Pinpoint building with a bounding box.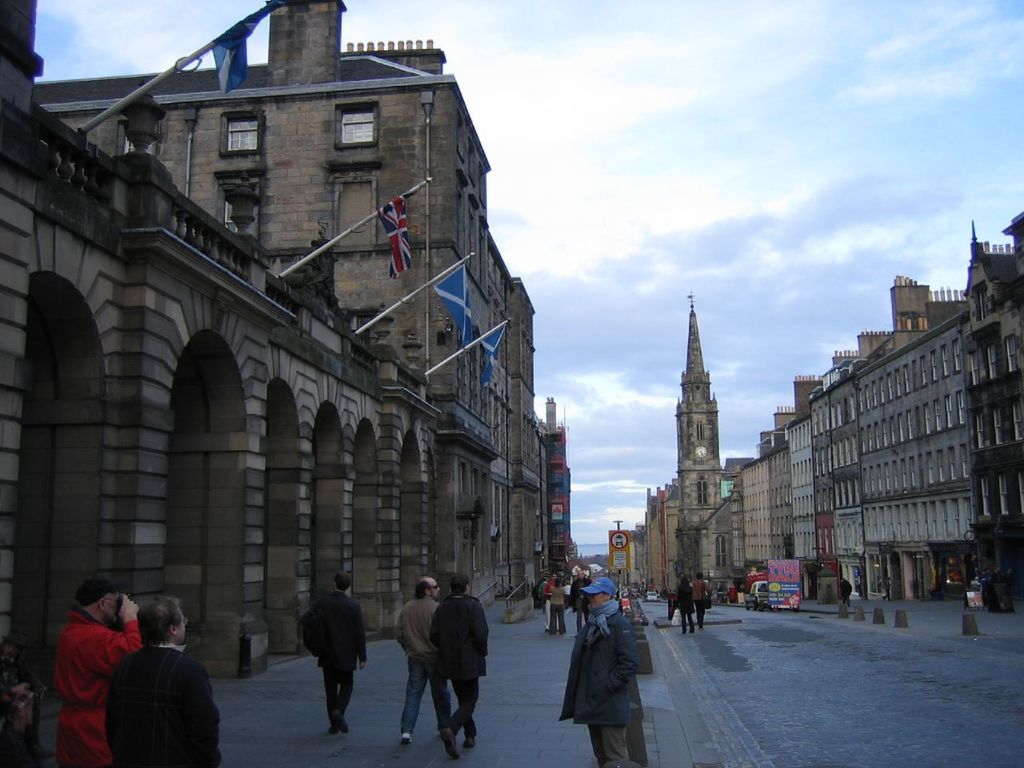
<box>643,290,796,594</box>.
